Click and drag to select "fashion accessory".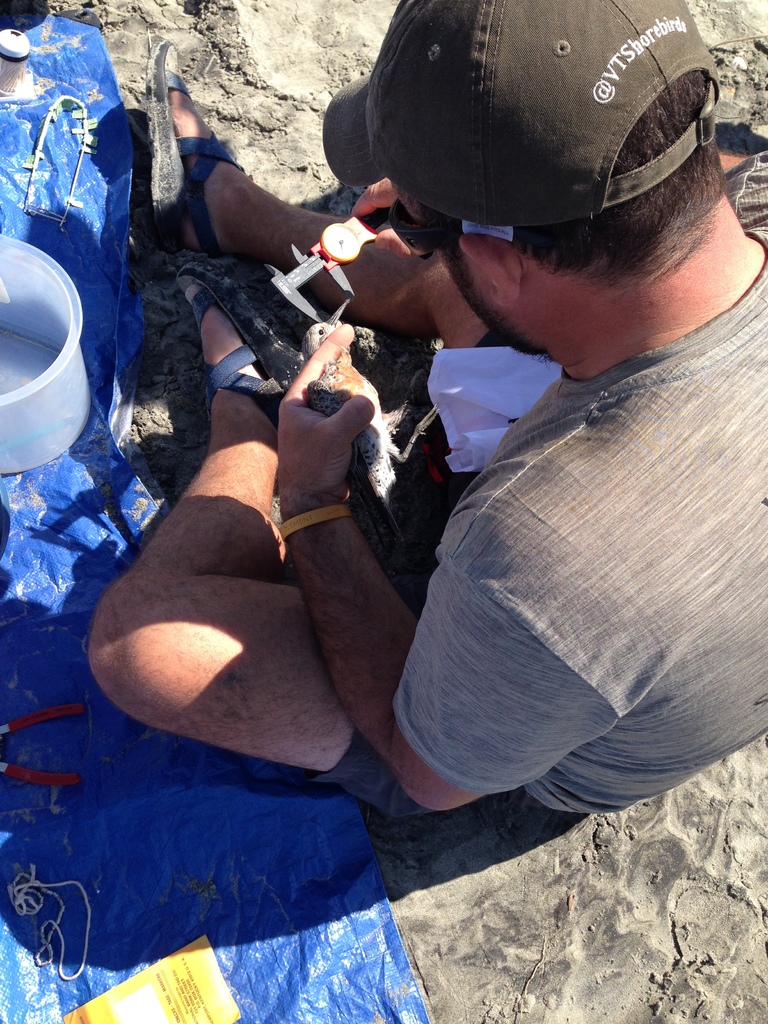
Selection: x1=278, y1=503, x2=355, y2=543.
